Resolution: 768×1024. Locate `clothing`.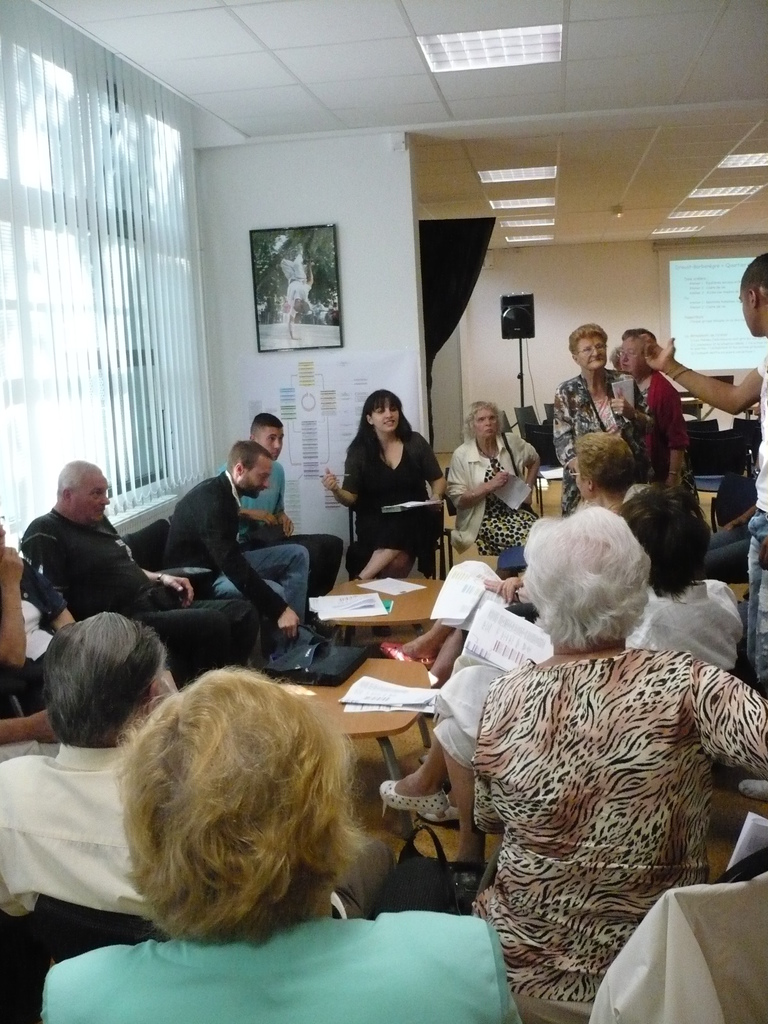
box=[470, 646, 767, 1022].
